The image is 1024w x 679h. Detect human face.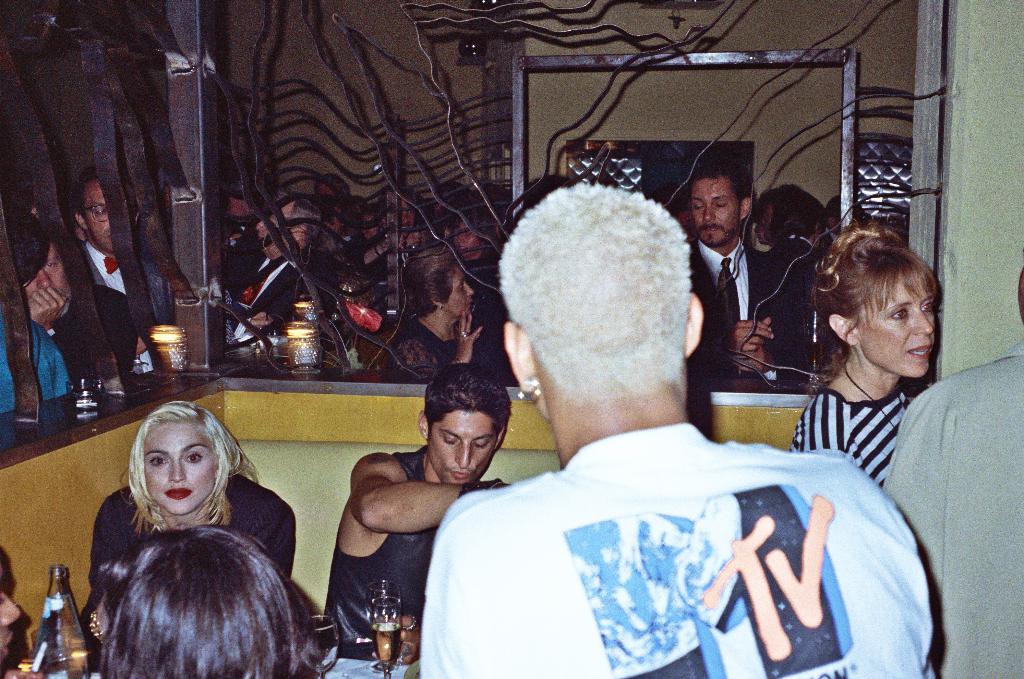
Detection: left=256, top=196, right=303, bottom=258.
